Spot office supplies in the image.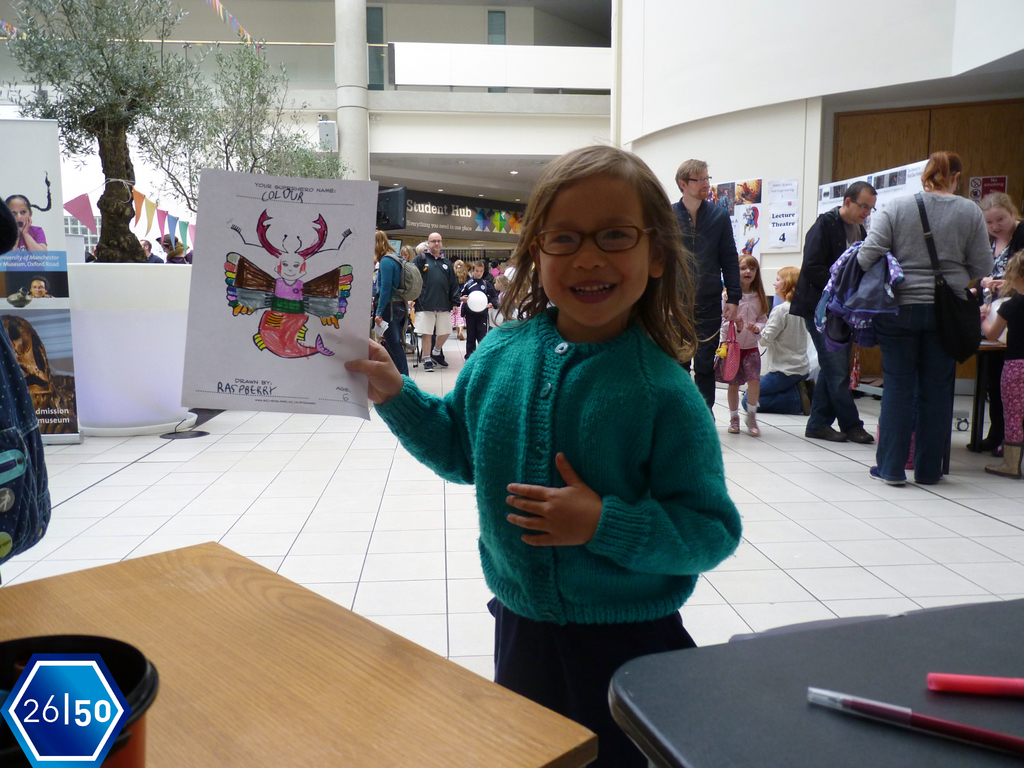
office supplies found at 713, 180, 759, 256.
